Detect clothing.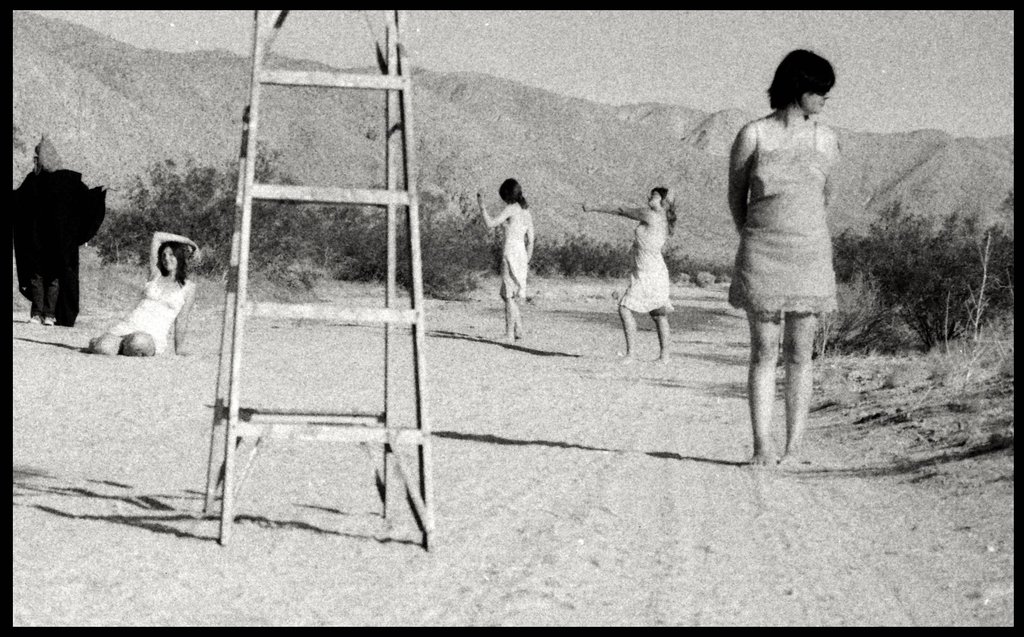
Detected at bbox=(111, 269, 201, 355).
